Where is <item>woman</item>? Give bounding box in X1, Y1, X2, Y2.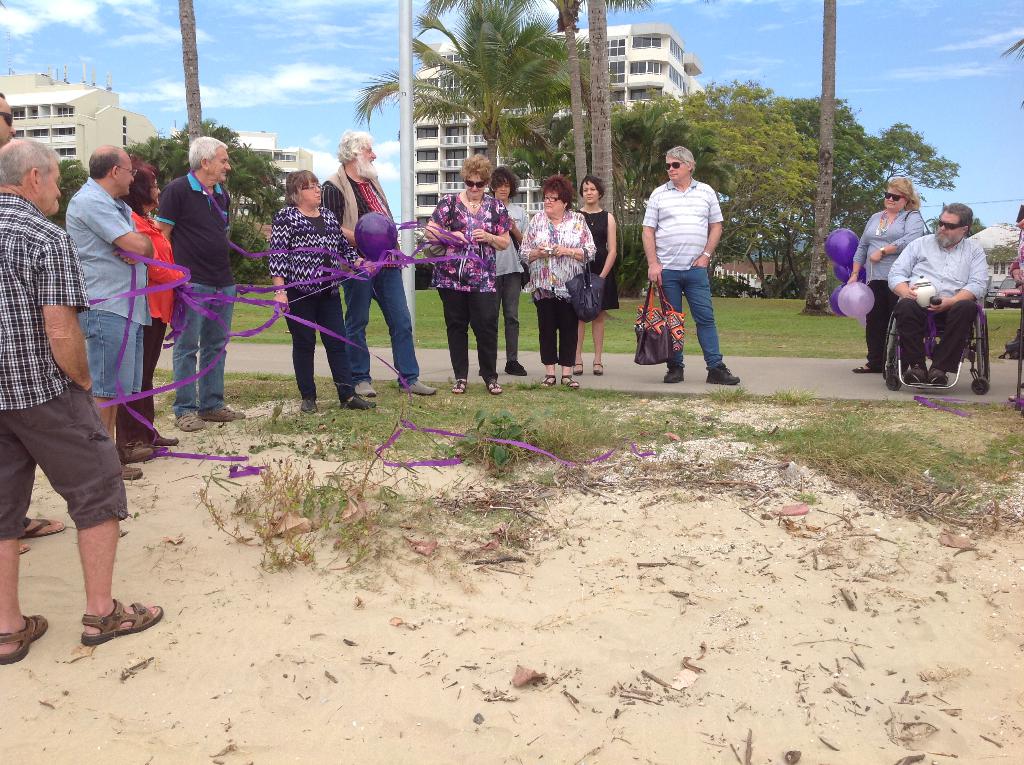
106, 159, 183, 456.
